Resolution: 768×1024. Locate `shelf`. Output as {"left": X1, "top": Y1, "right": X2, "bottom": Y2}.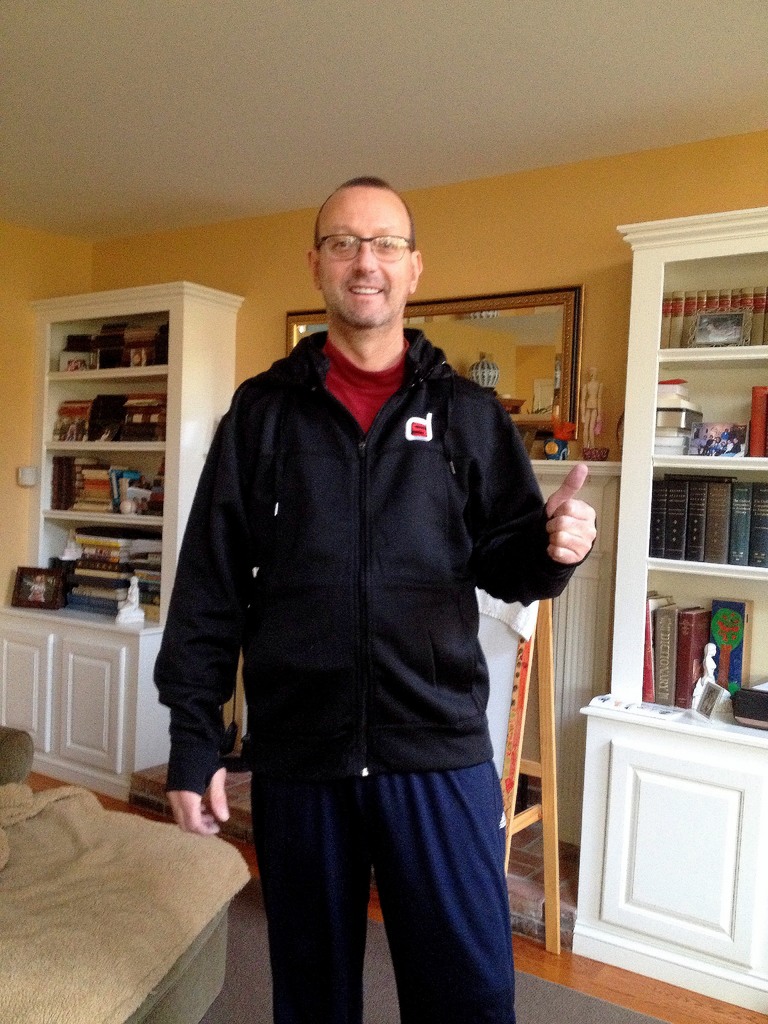
{"left": 612, "top": 224, "right": 767, "bottom": 727}.
